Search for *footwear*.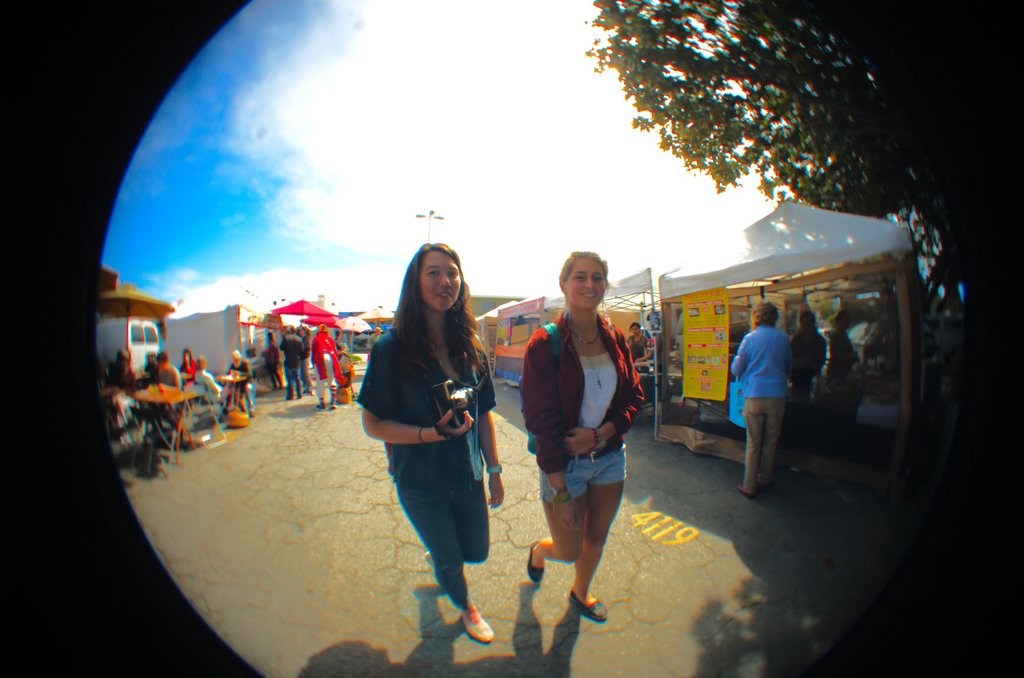
Found at locate(459, 602, 497, 644).
